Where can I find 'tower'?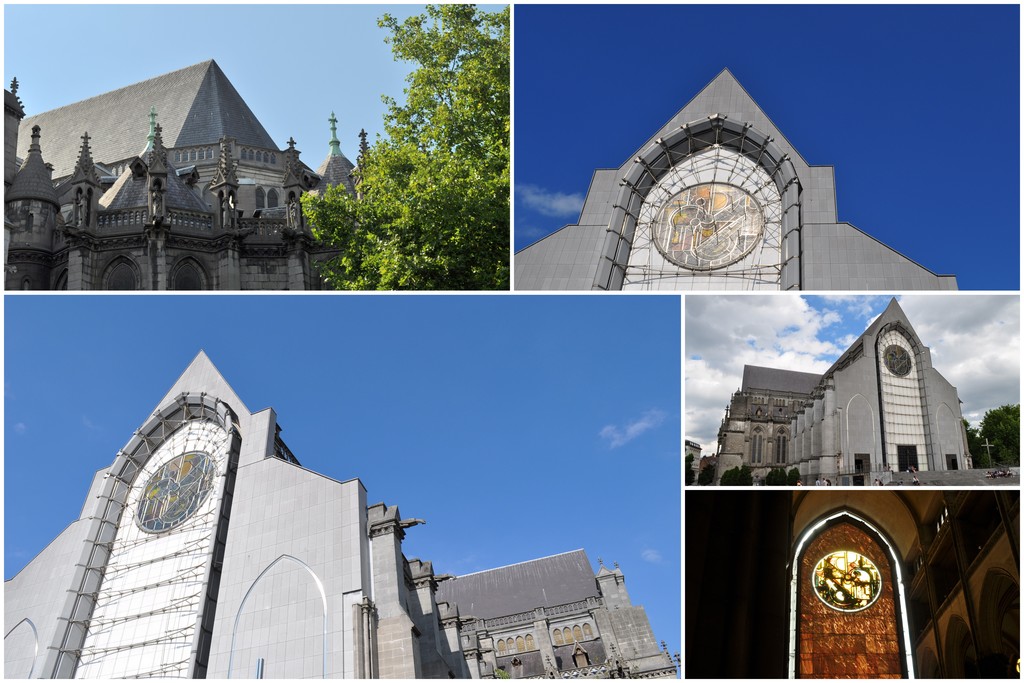
You can find it at 49 131 95 294.
